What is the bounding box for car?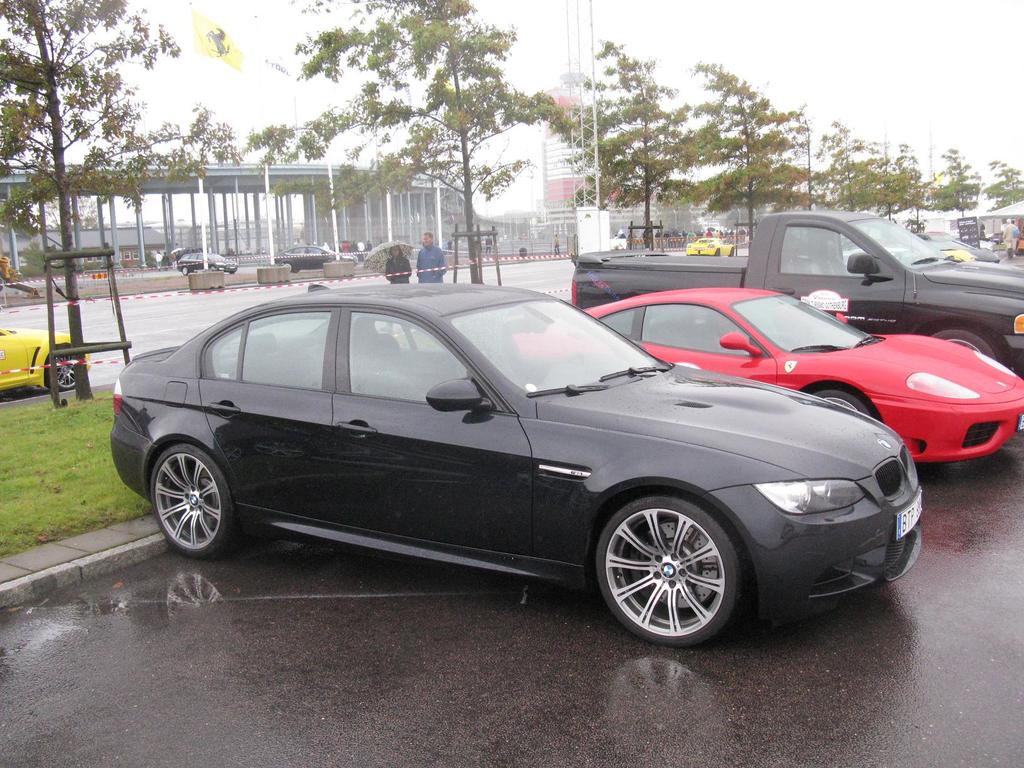
pyautogui.locateOnScreen(686, 236, 737, 257).
